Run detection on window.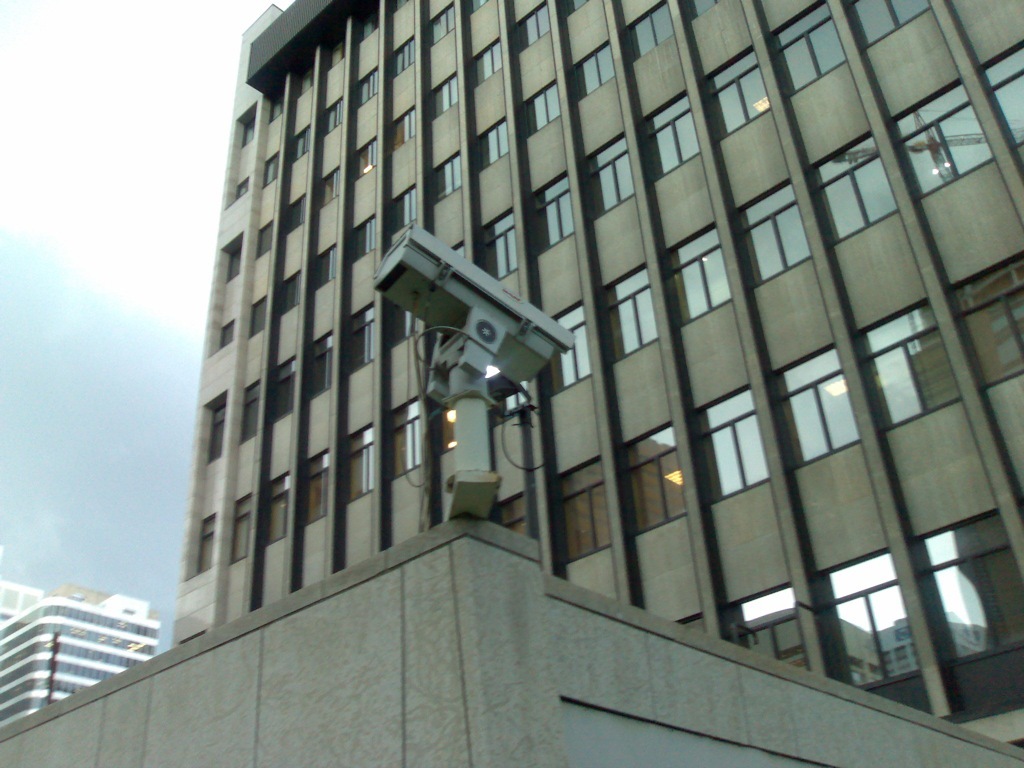
Result: region(683, 0, 726, 26).
